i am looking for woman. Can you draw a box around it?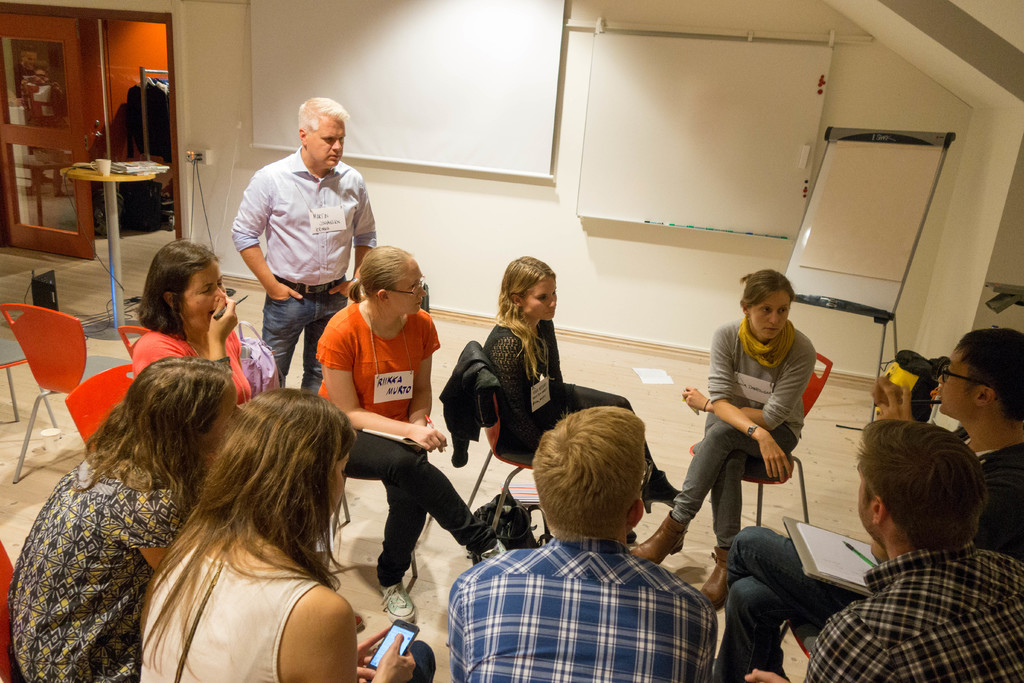
Sure, the bounding box is 320,243,509,629.
